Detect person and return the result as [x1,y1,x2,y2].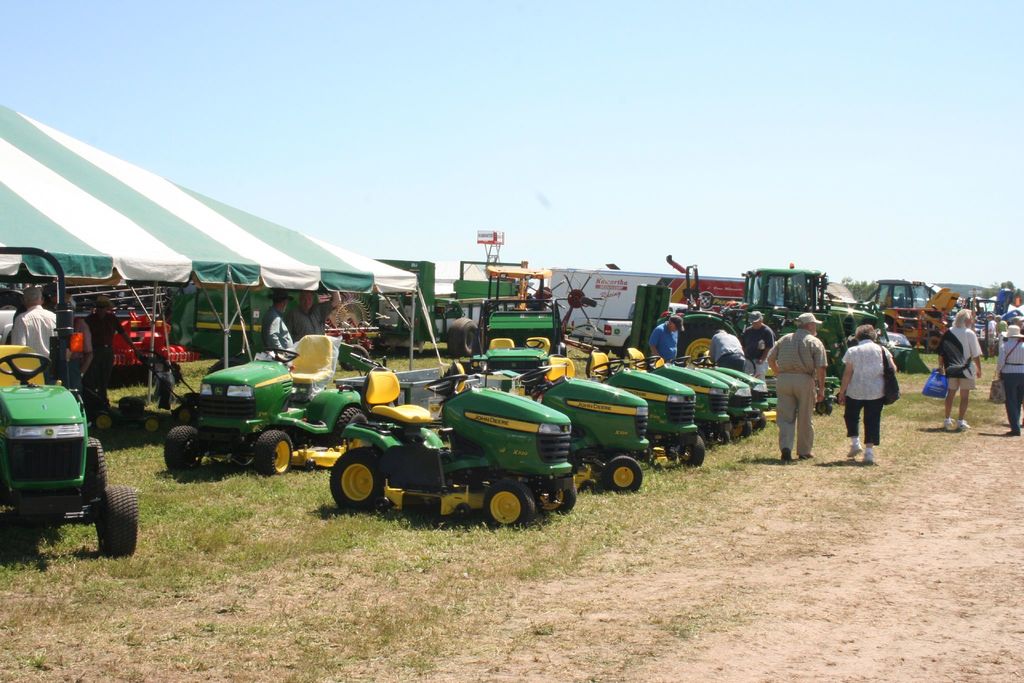
[740,306,774,384].
